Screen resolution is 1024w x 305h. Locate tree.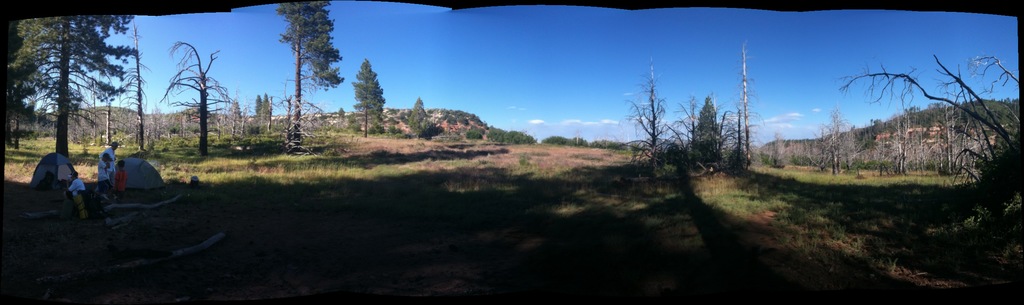
[161, 36, 234, 159].
